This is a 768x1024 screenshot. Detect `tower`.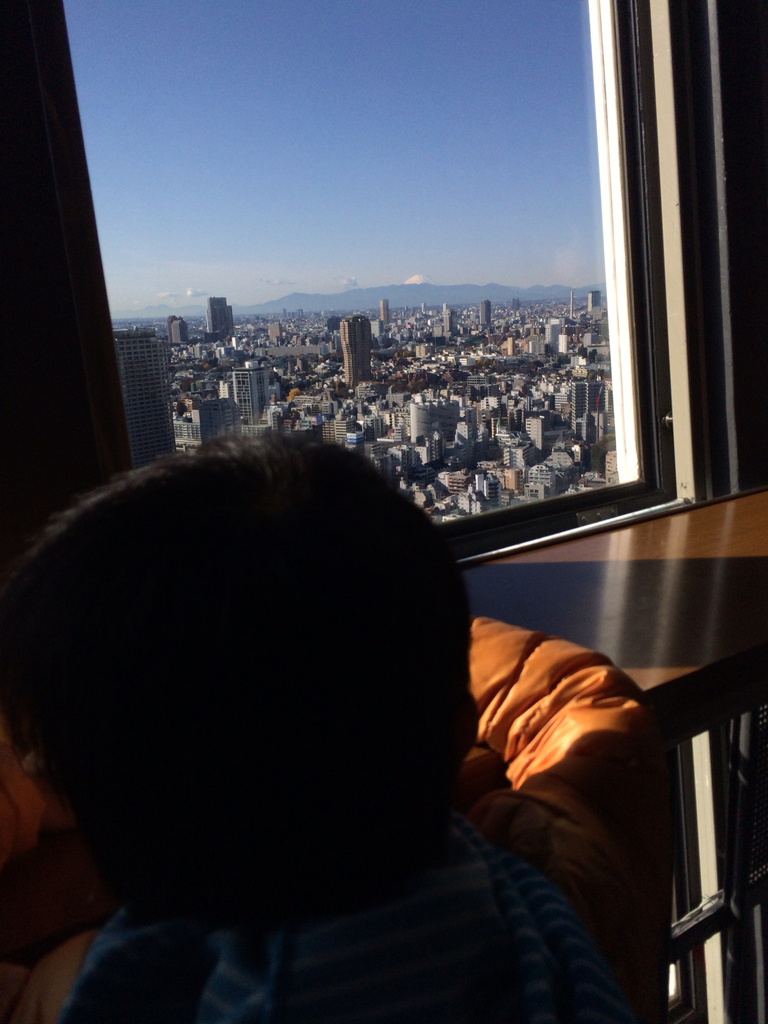
[199, 300, 234, 342].
